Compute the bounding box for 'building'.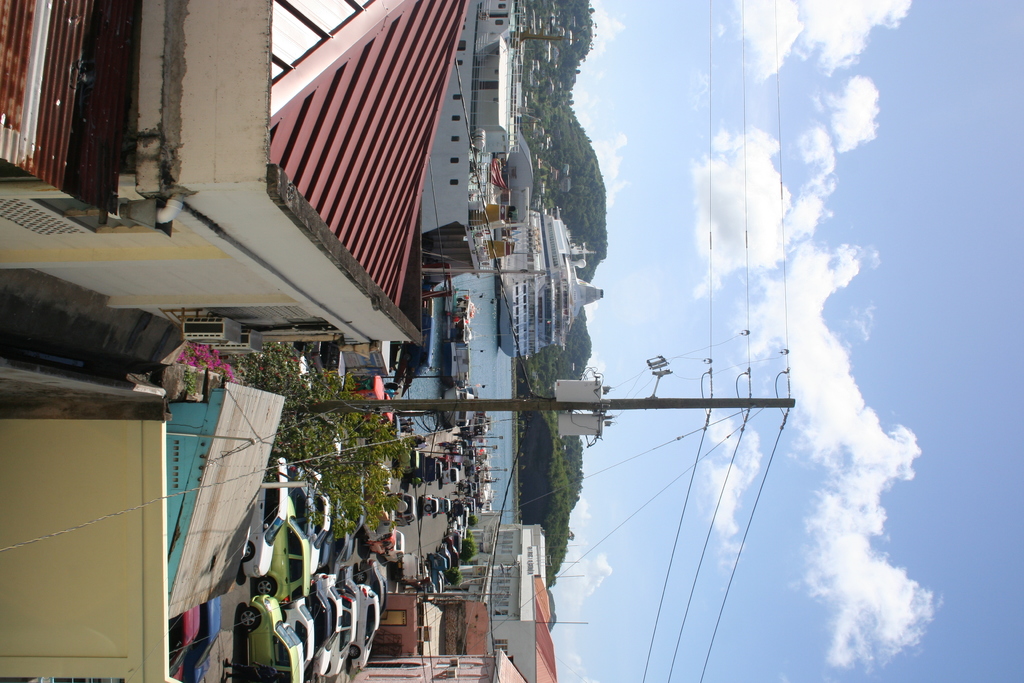
[0,0,484,374].
